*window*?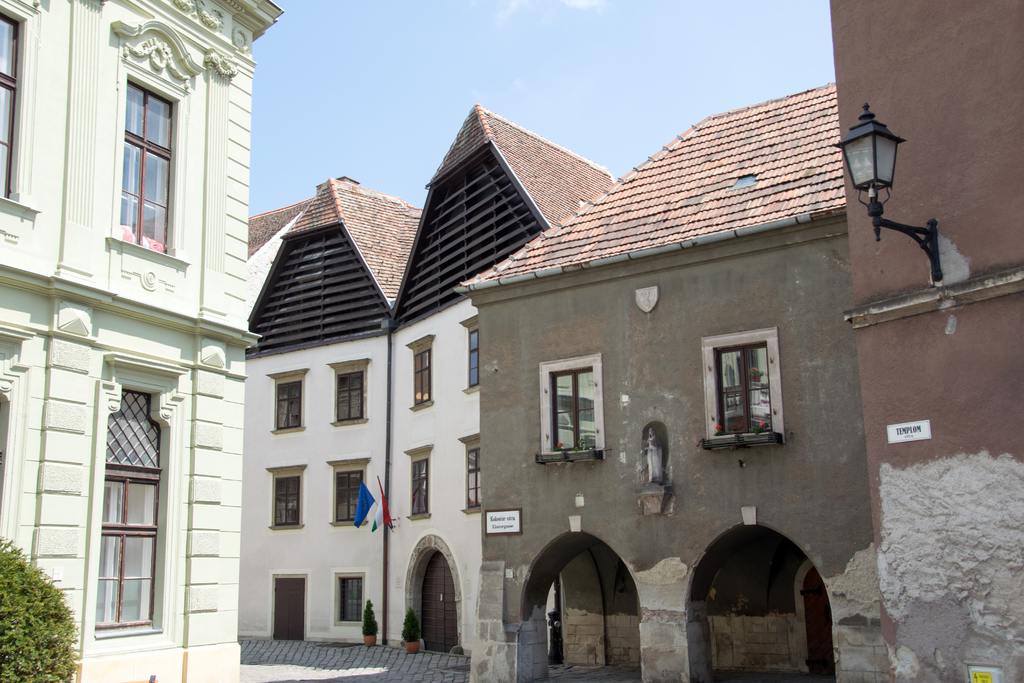
select_region(106, 80, 189, 269)
